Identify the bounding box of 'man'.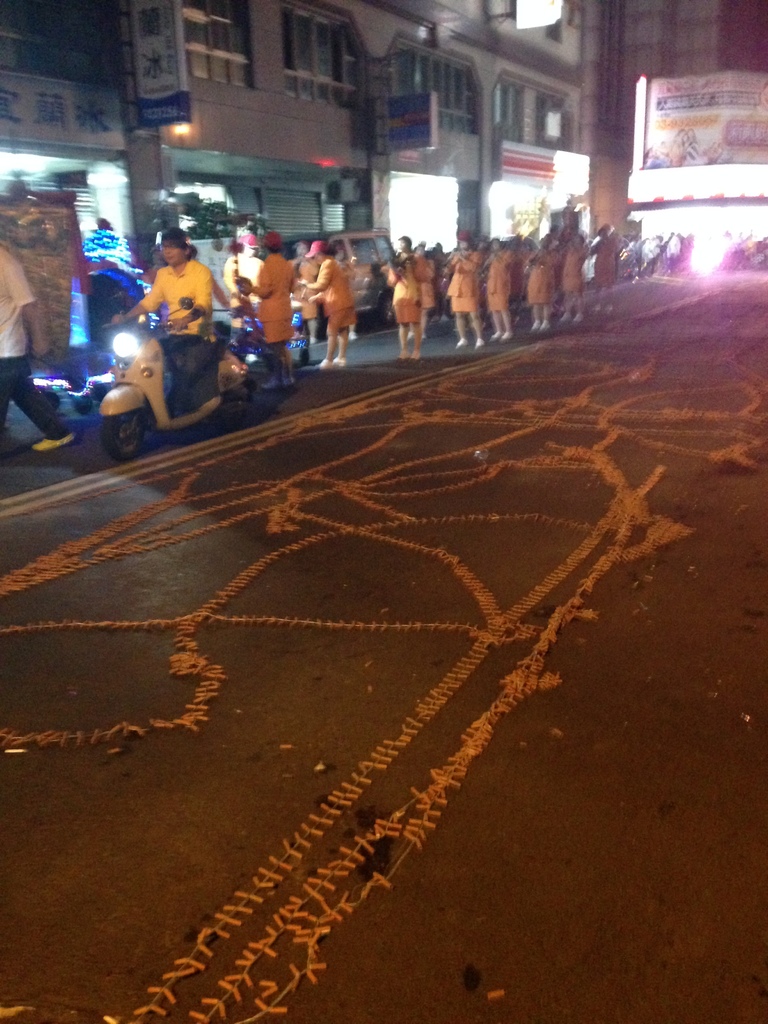
box=[222, 232, 264, 342].
